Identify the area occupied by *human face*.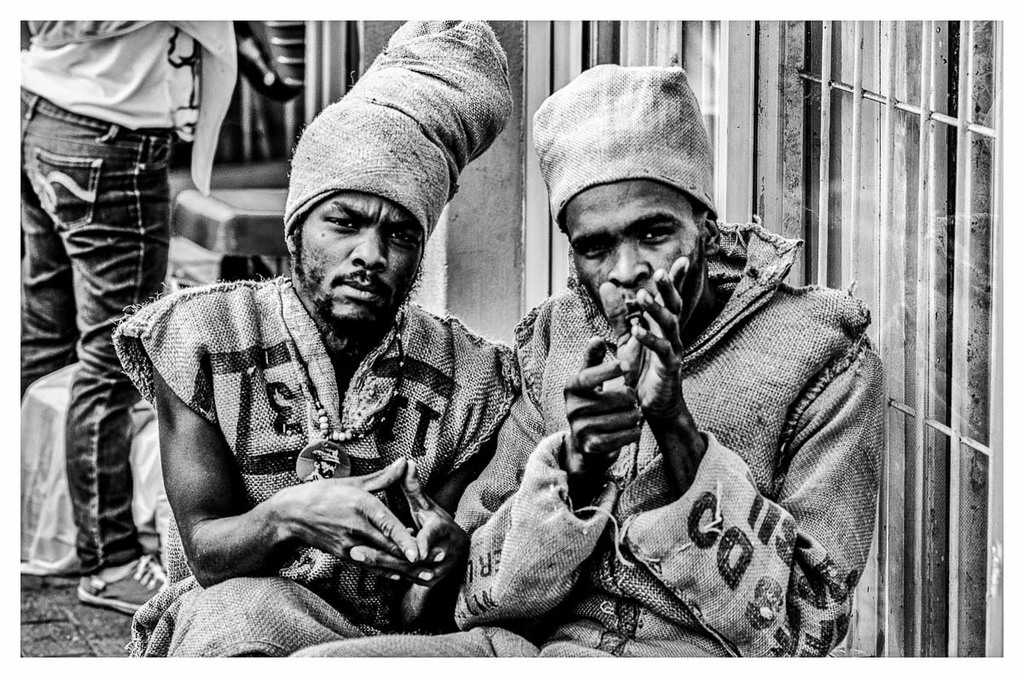
Area: pyautogui.locateOnScreen(554, 166, 710, 327).
